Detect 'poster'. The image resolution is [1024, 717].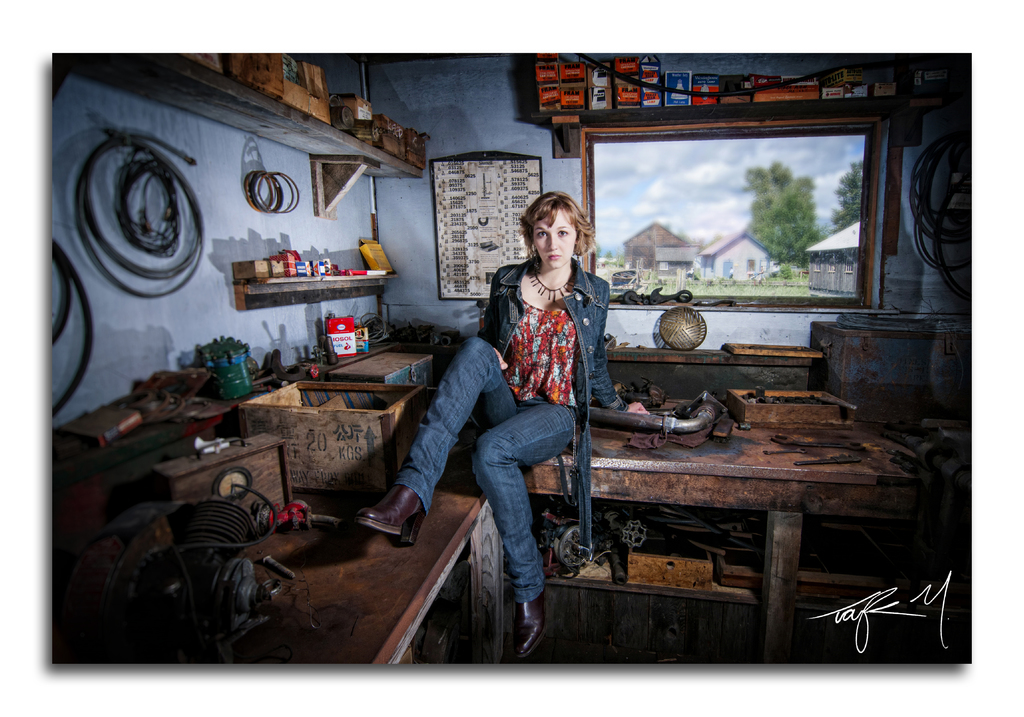
43 44 968 661.
